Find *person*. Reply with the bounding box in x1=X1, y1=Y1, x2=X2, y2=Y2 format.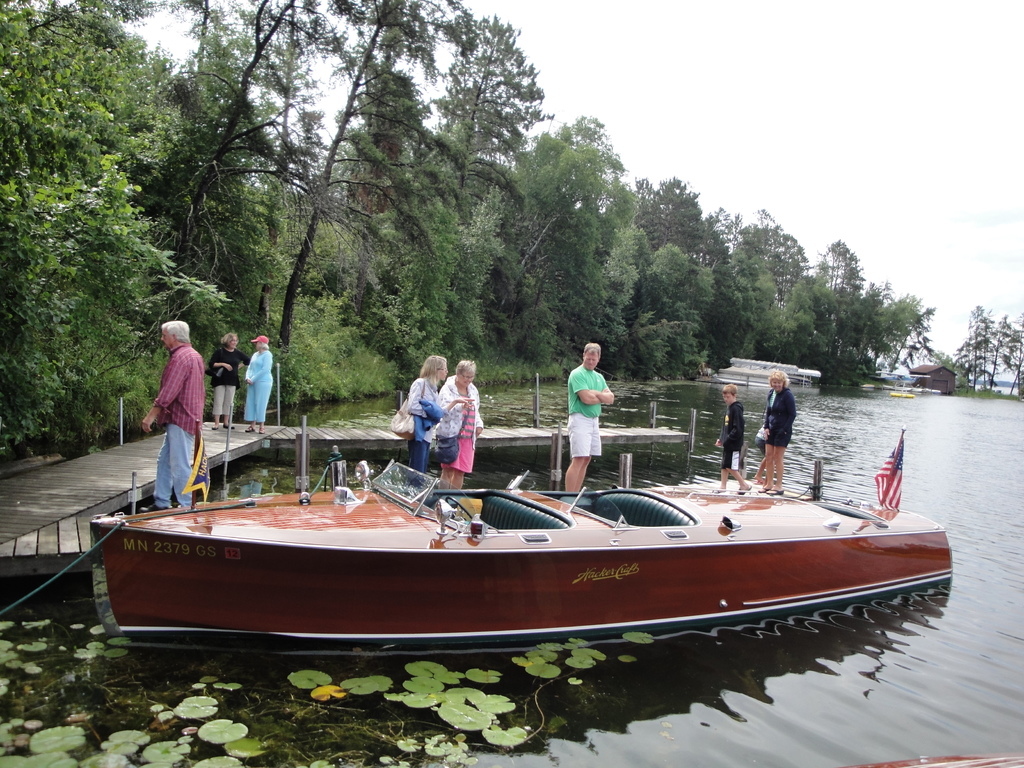
x1=203, y1=331, x2=250, y2=430.
